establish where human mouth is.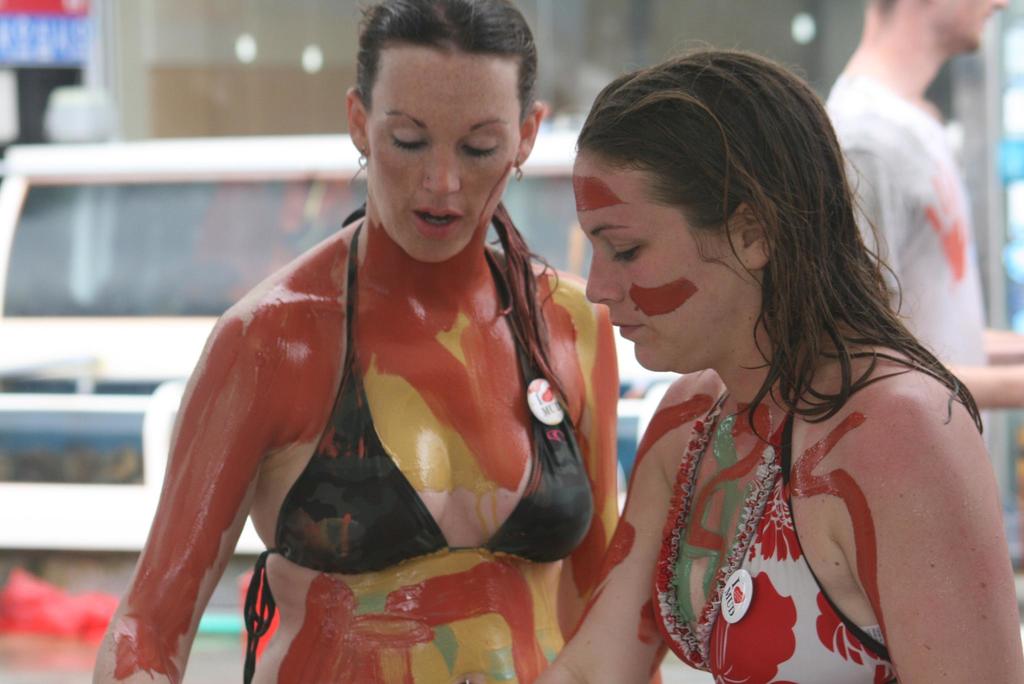
Established at box=[605, 314, 648, 347].
